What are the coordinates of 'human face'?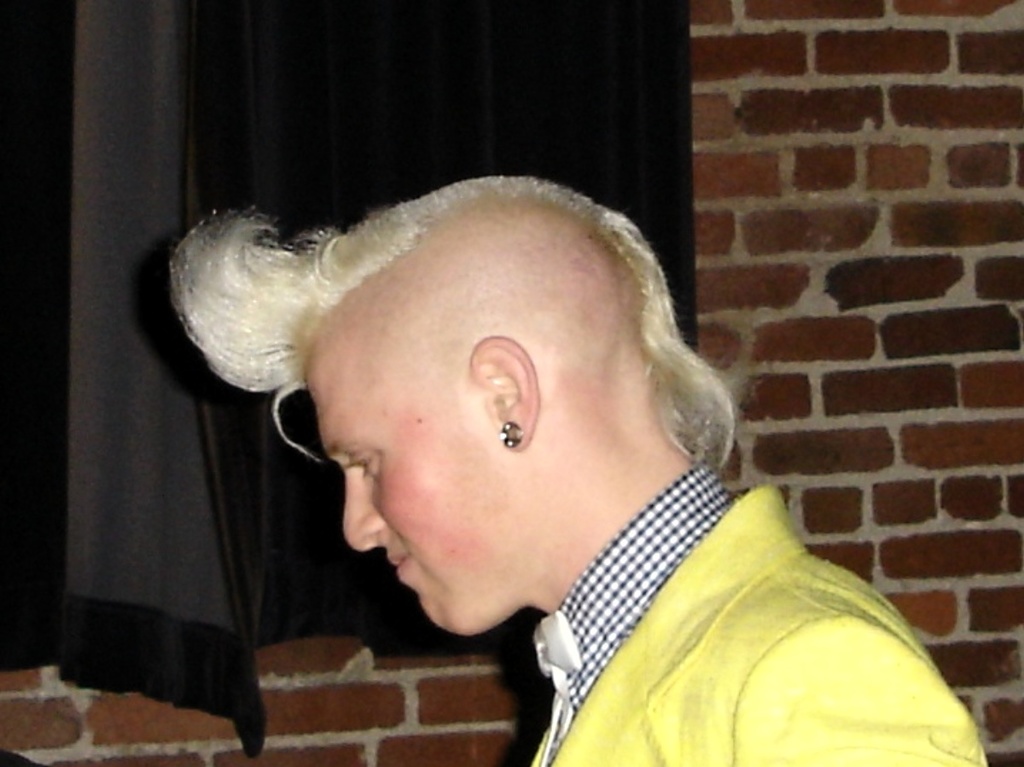
294,356,510,630.
